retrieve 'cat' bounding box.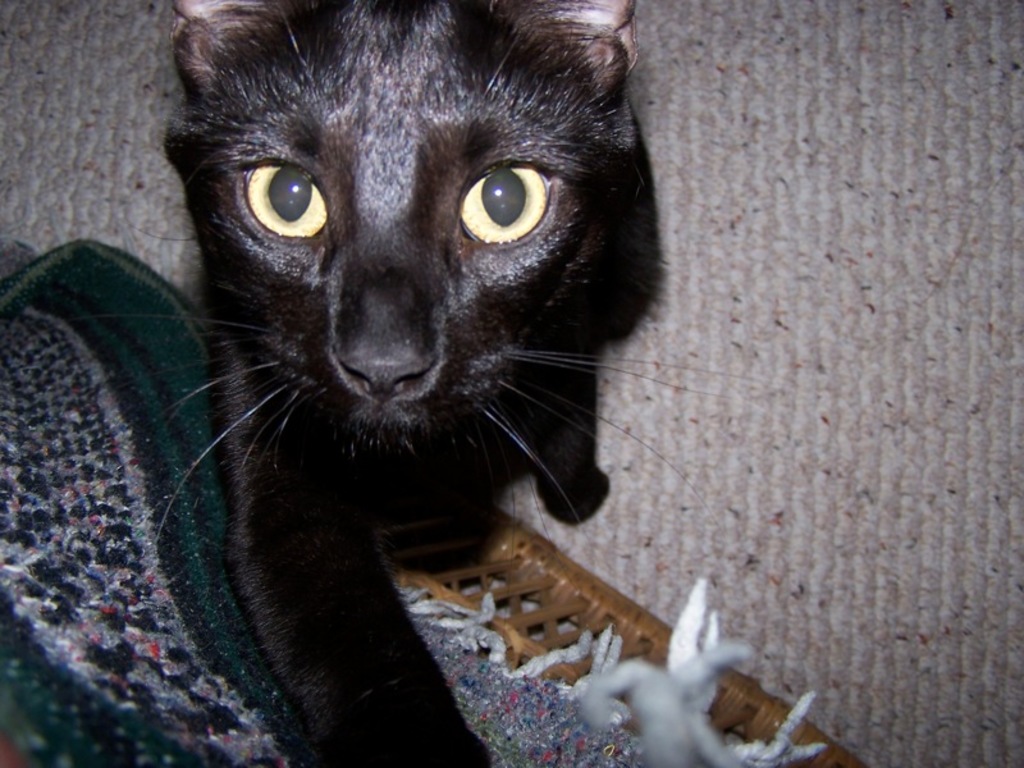
Bounding box: bbox(148, 1, 741, 767).
